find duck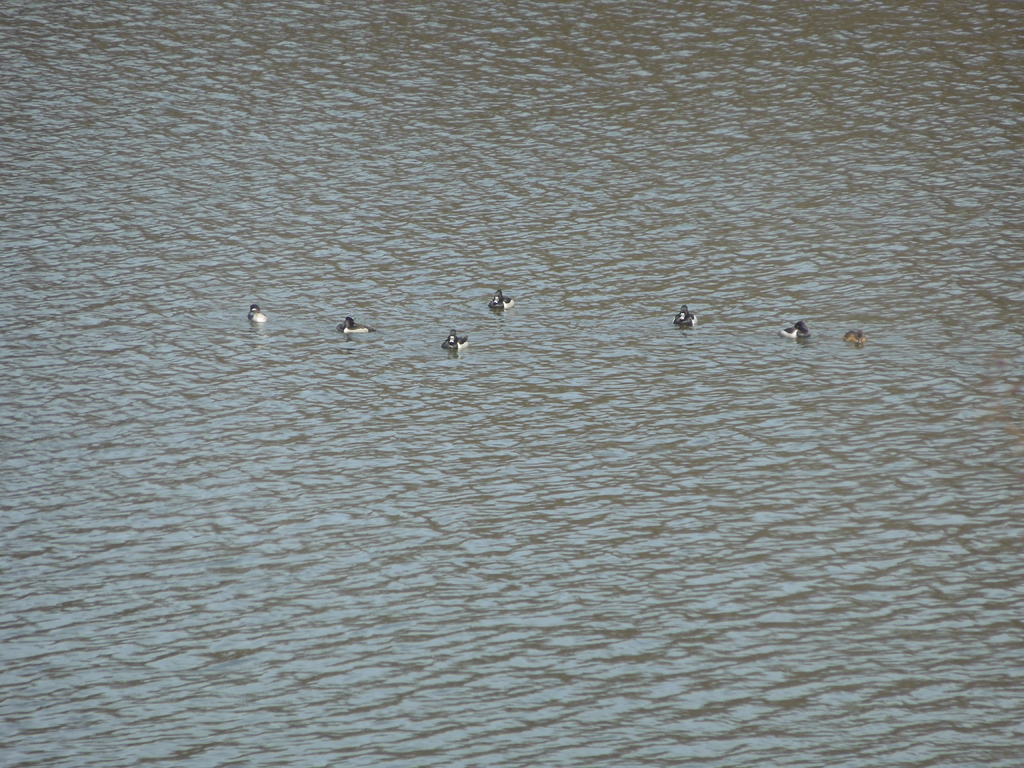
x1=847, y1=326, x2=867, y2=348
